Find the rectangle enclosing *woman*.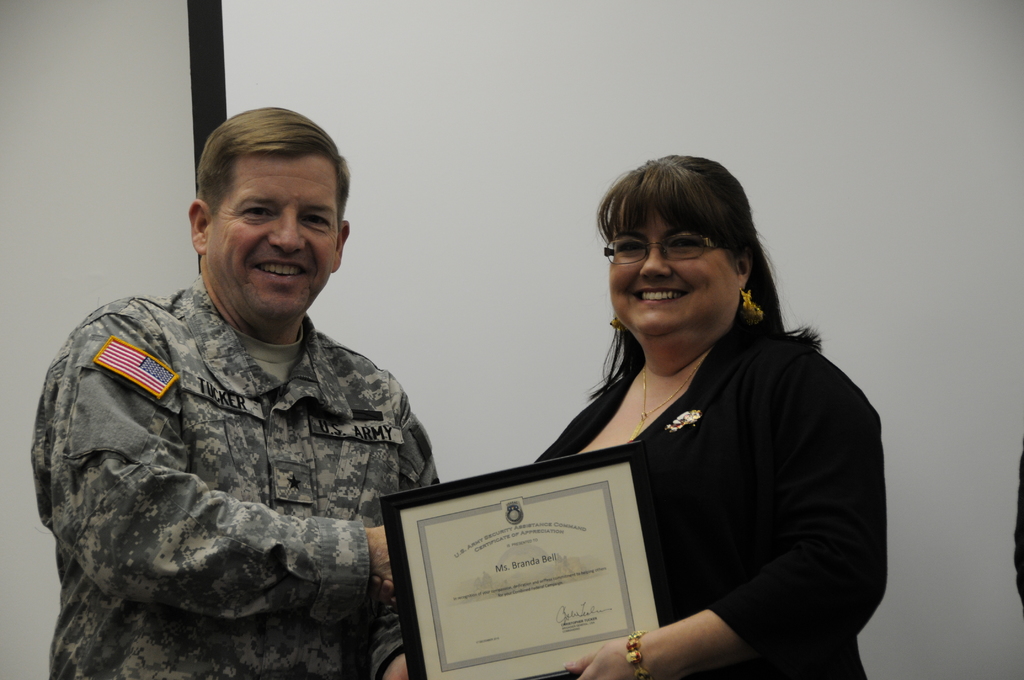
x1=371 y1=152 x2=889 y2=679.
